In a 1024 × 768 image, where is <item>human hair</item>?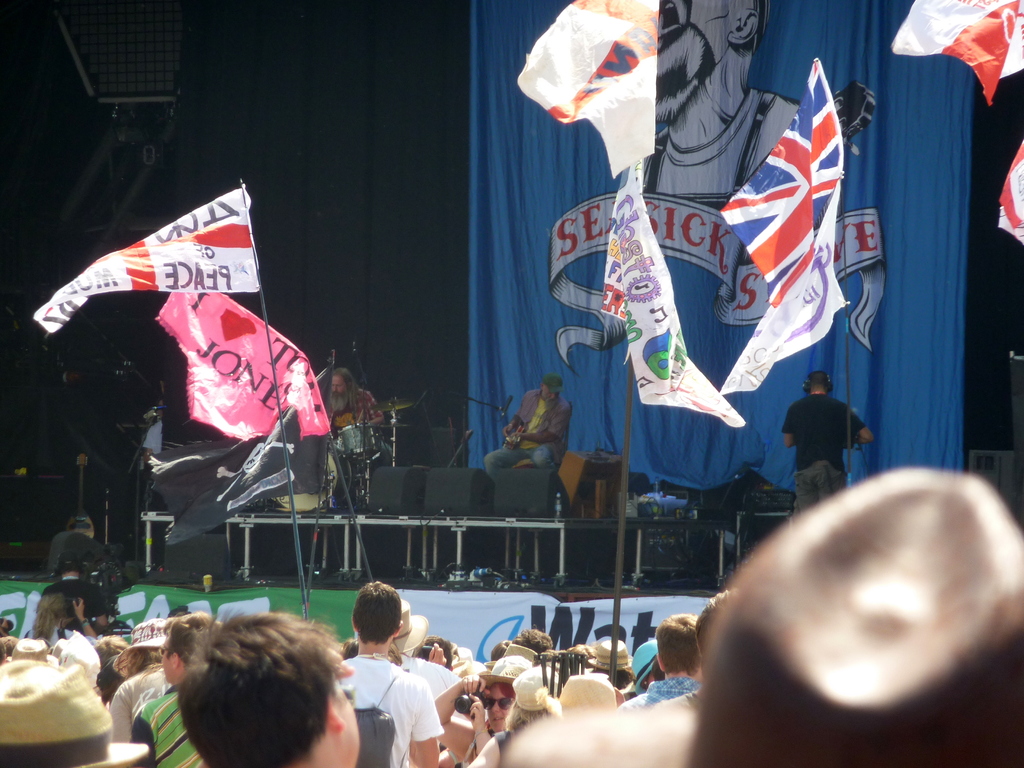
28 577 78 638.
